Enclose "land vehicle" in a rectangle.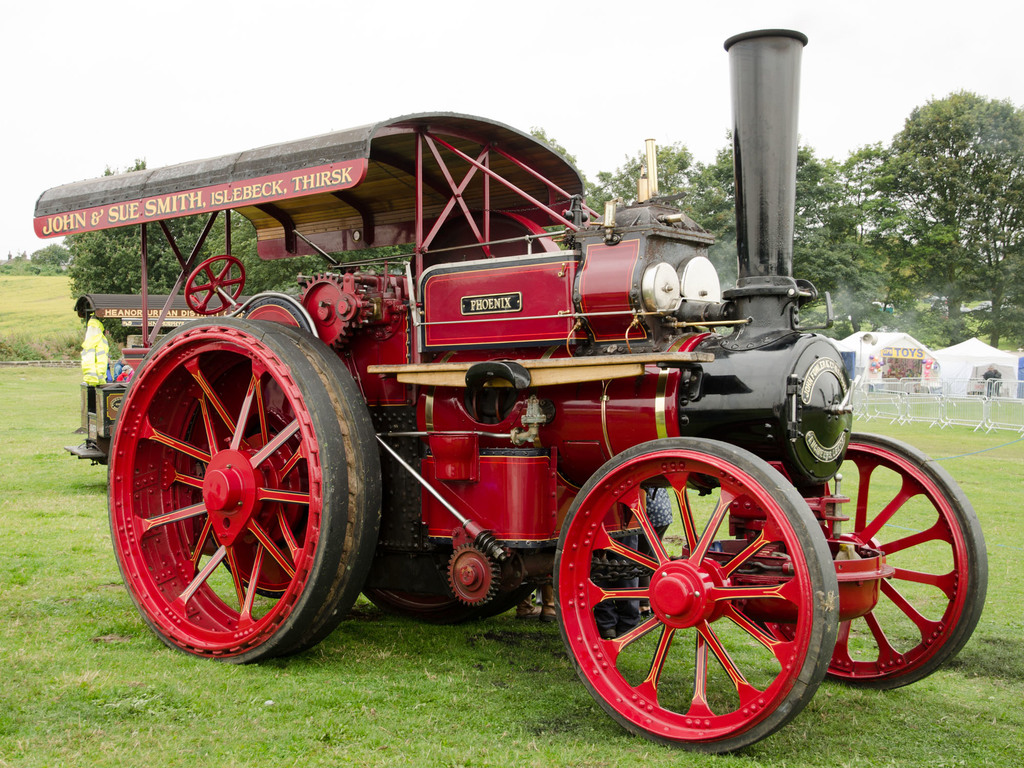
[76, 109, 932, 735].
